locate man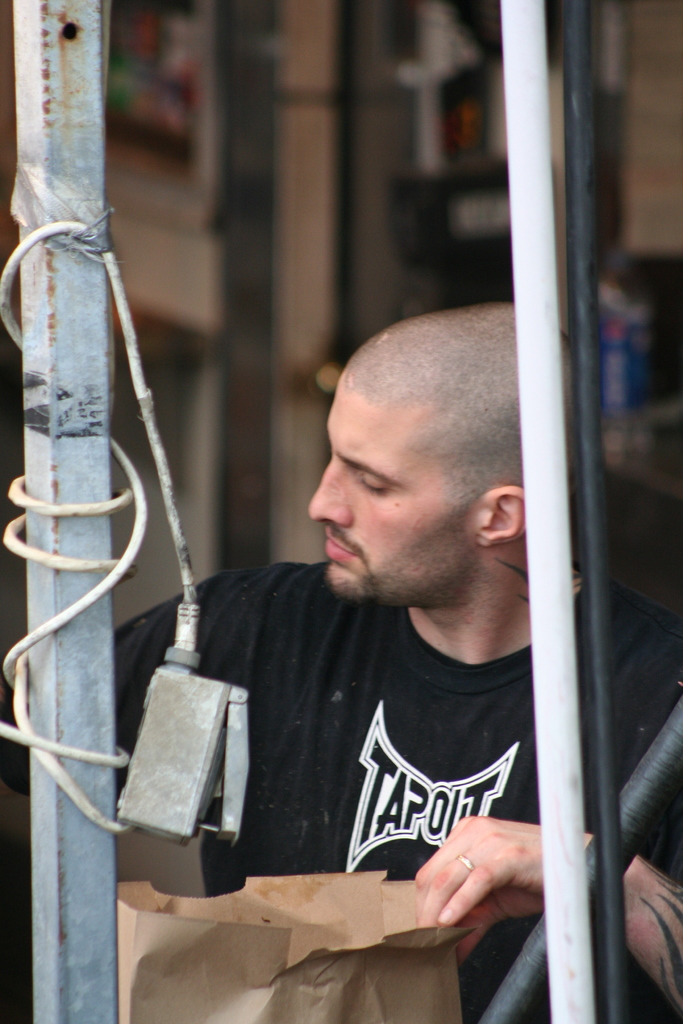
0:298:682:1023
